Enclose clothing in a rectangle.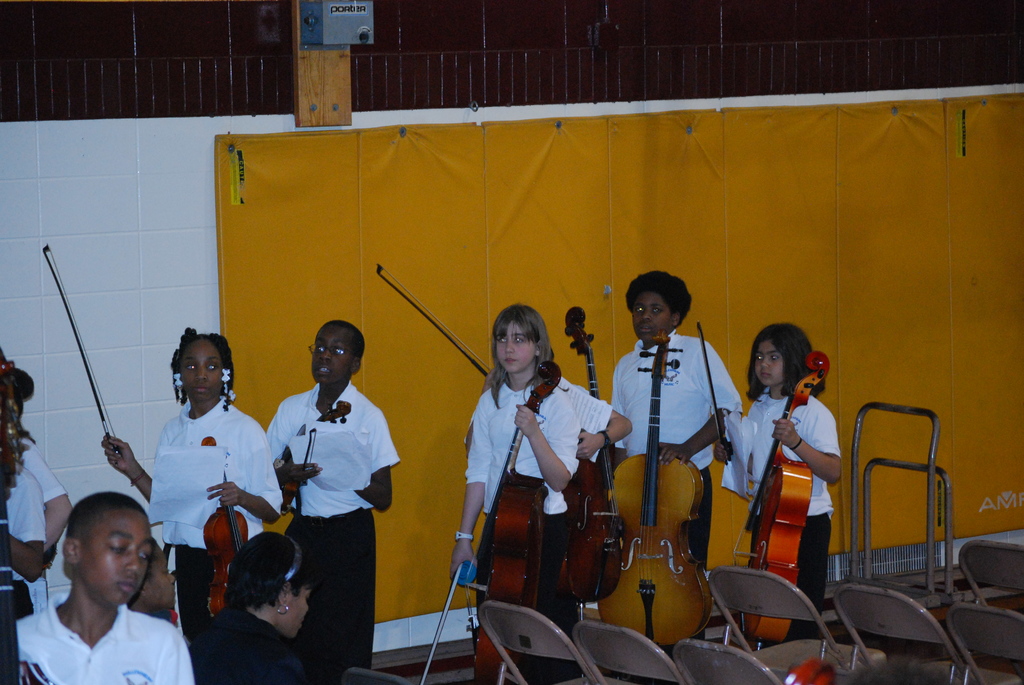
left=538, top=366, right=619, bottom=506.
